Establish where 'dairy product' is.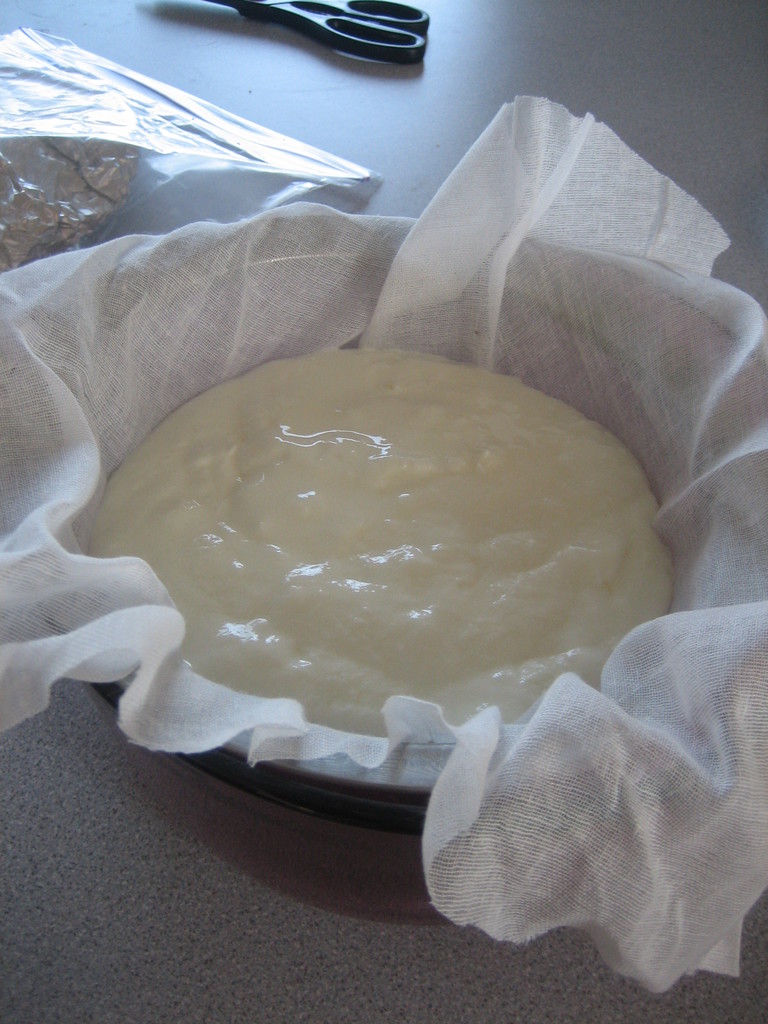
Established at {"left": 60, "top": 355, "right": 690, "bottom": 741}.
